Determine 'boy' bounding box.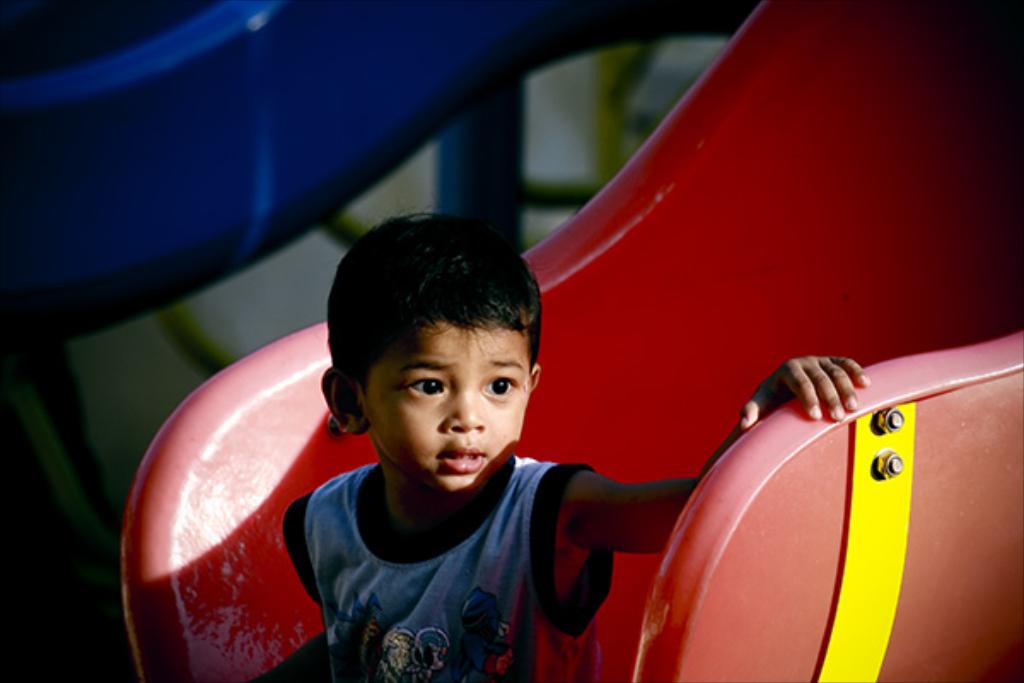
Determined: pyautogui.locateOnScreen(236, 205, 891, 681).
